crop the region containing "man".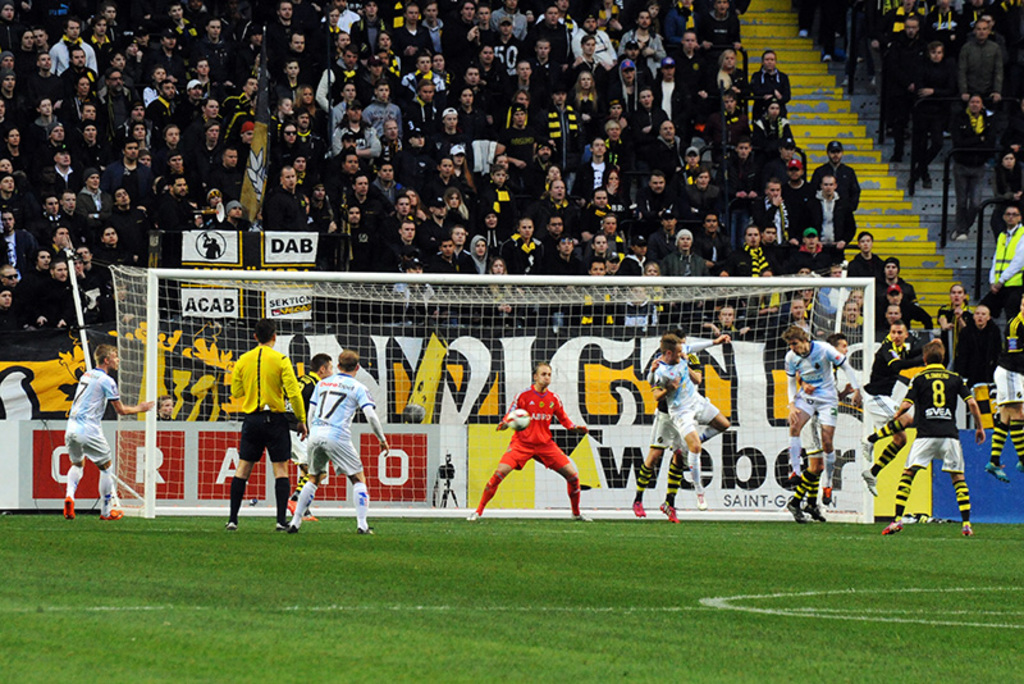
Crop region: locate(626, 341, 685, 529).
